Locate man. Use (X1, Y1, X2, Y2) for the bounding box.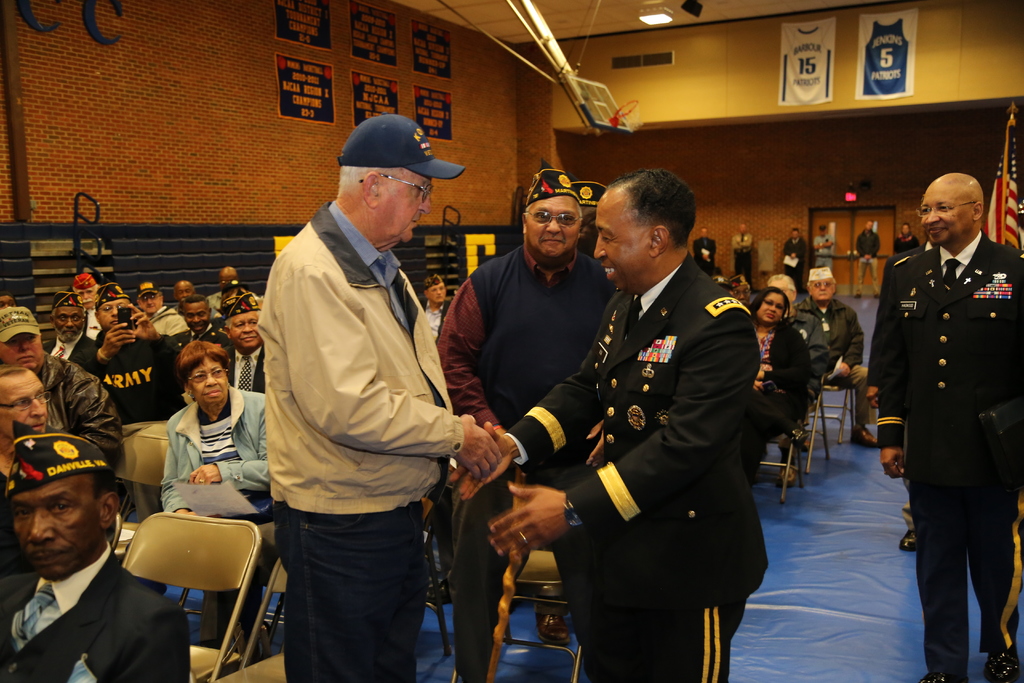
(165, 284, 201, 327).
